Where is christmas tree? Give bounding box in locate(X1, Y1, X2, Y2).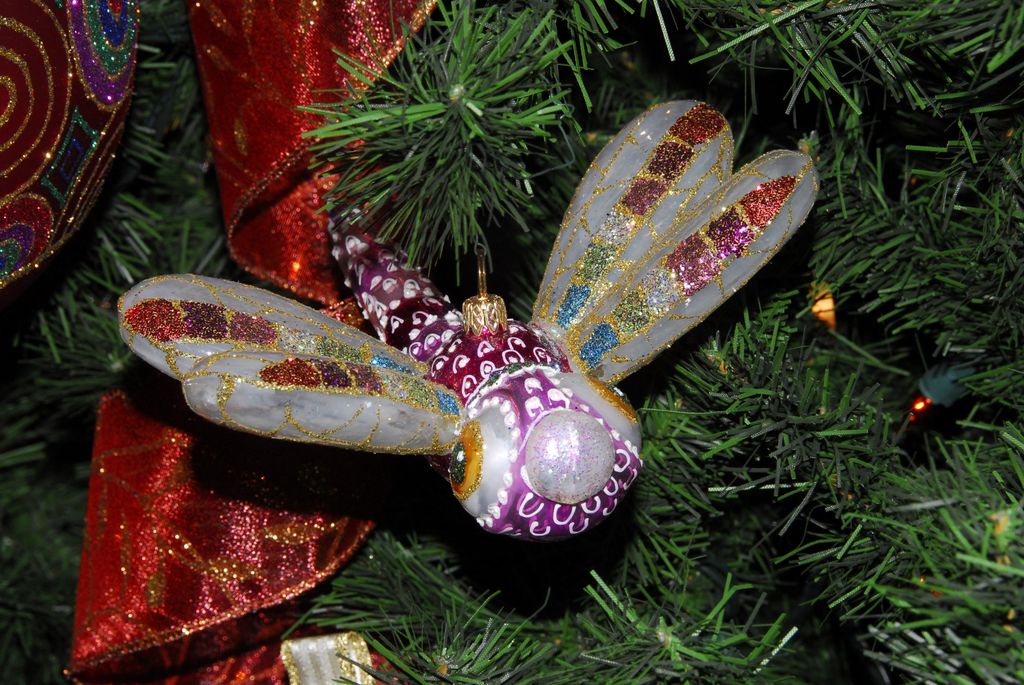
locate(0, 0, 1023, 684).
